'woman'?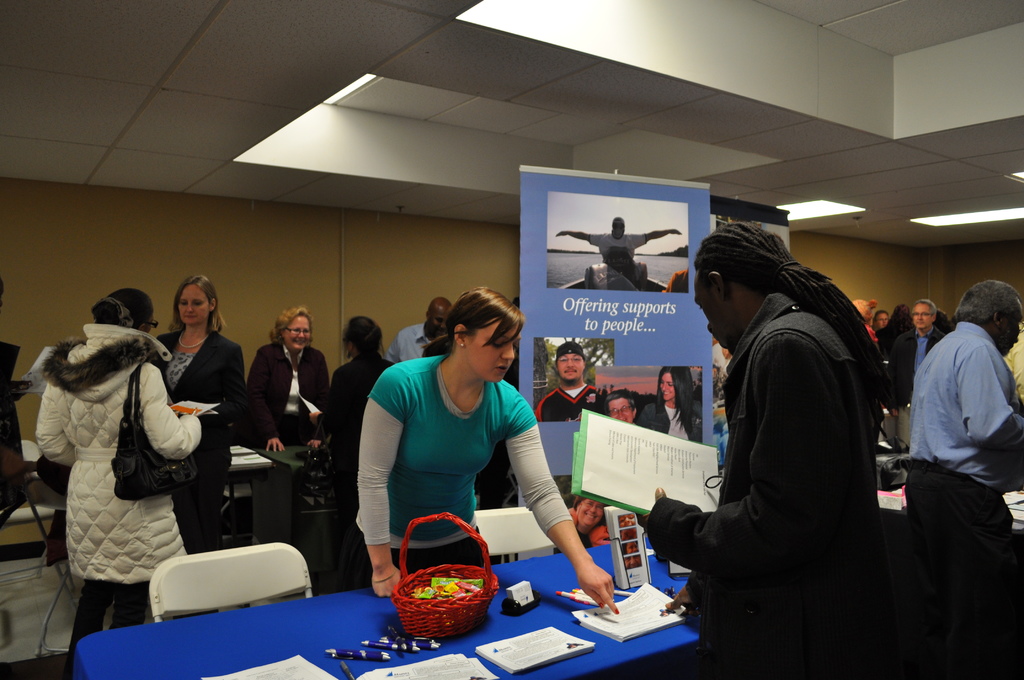
324, 312, 399, 597
